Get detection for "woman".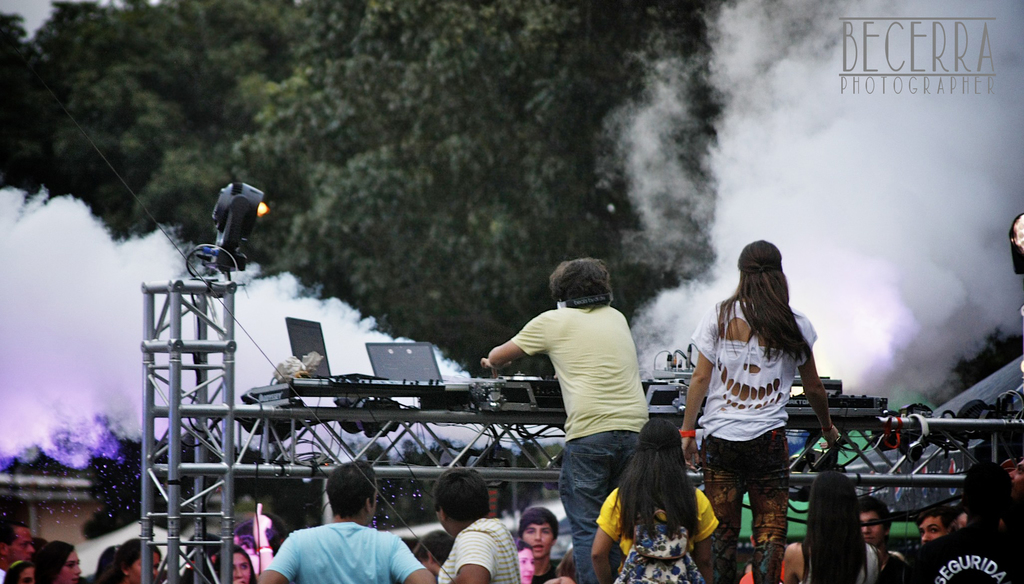
Detection: (left=33, top=540, right=80, bottom=583).
